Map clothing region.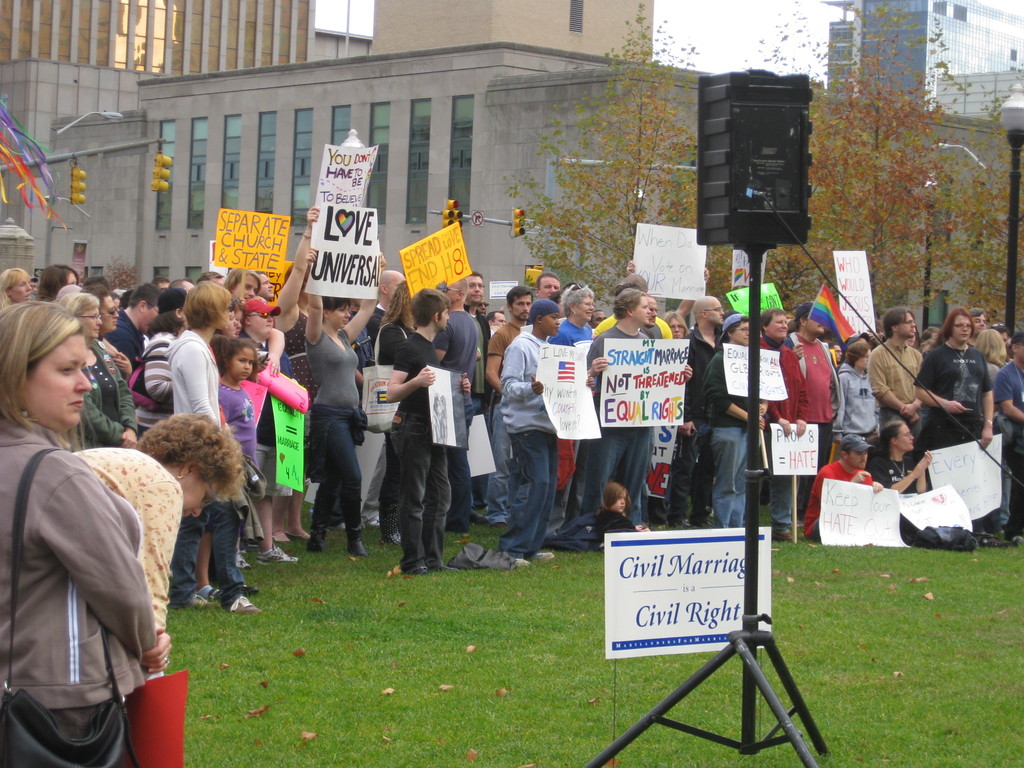
Mapped to Rect(74, 442, 186, 641).
